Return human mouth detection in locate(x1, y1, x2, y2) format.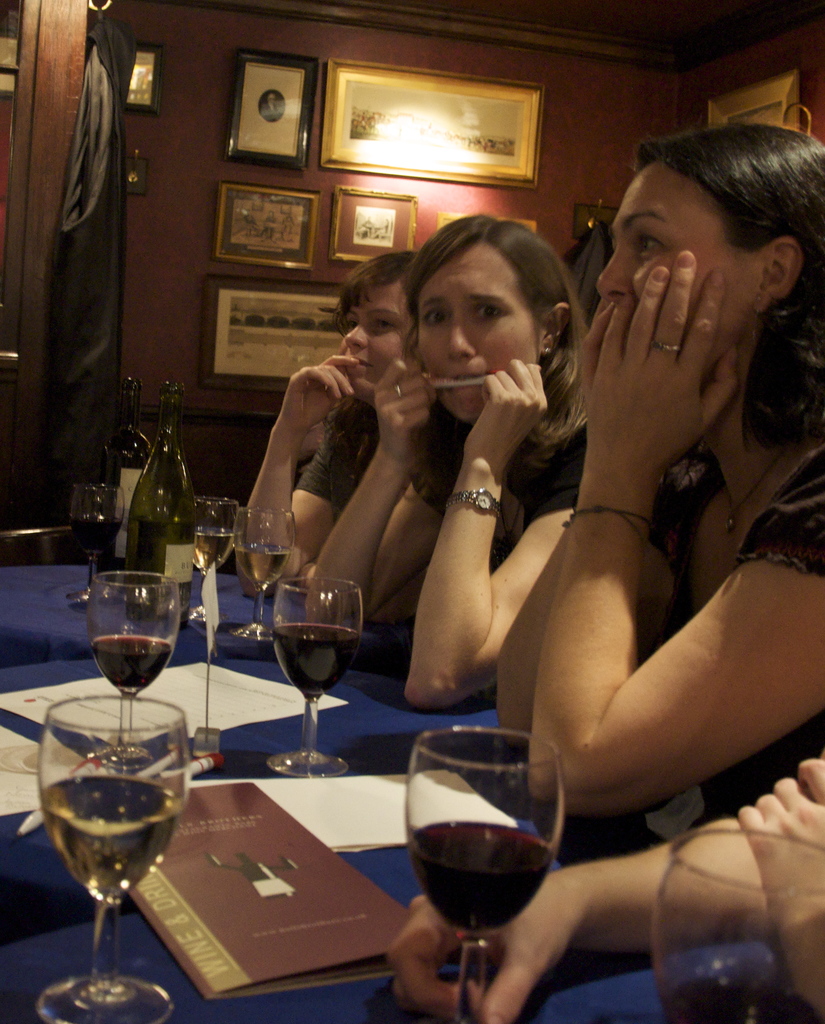
locate(448, 364, 486, 390).
